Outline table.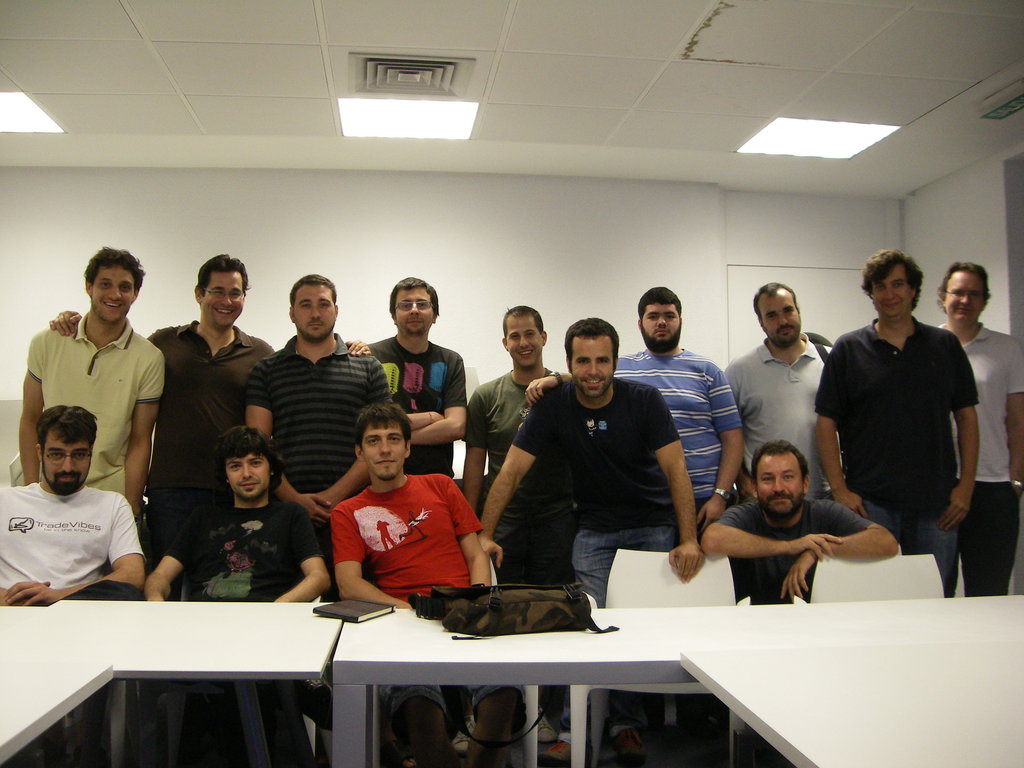
Outline: (x1=0, y1=638, x2=112, y2=767).
